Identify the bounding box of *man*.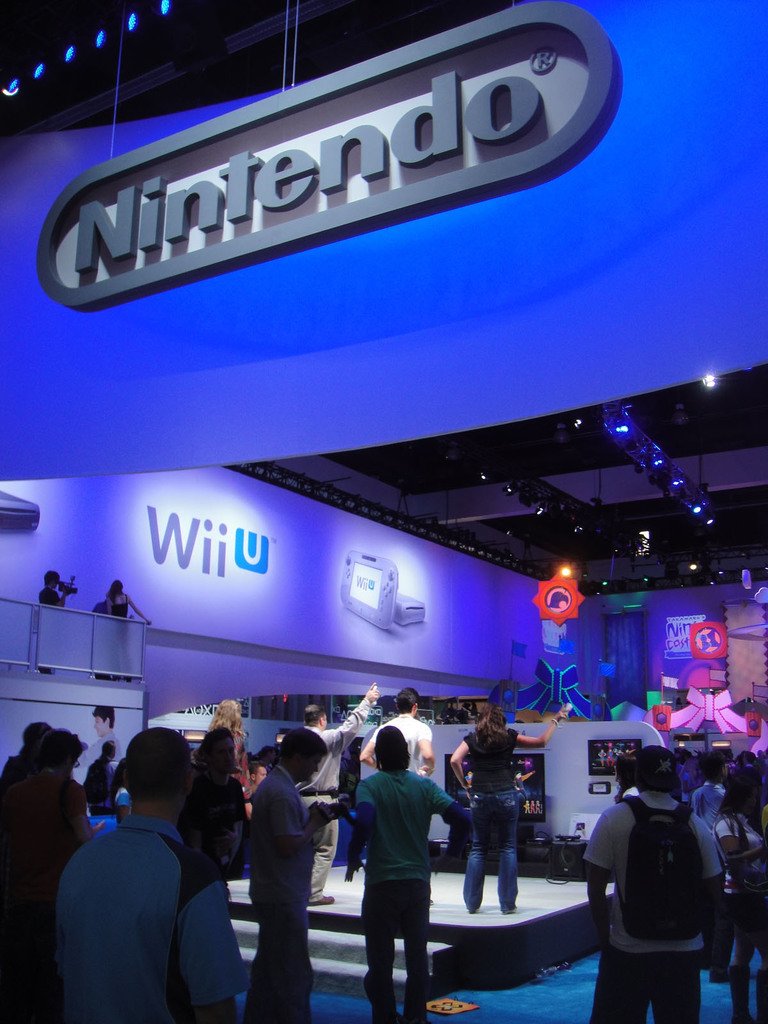
287:684:380:902.
